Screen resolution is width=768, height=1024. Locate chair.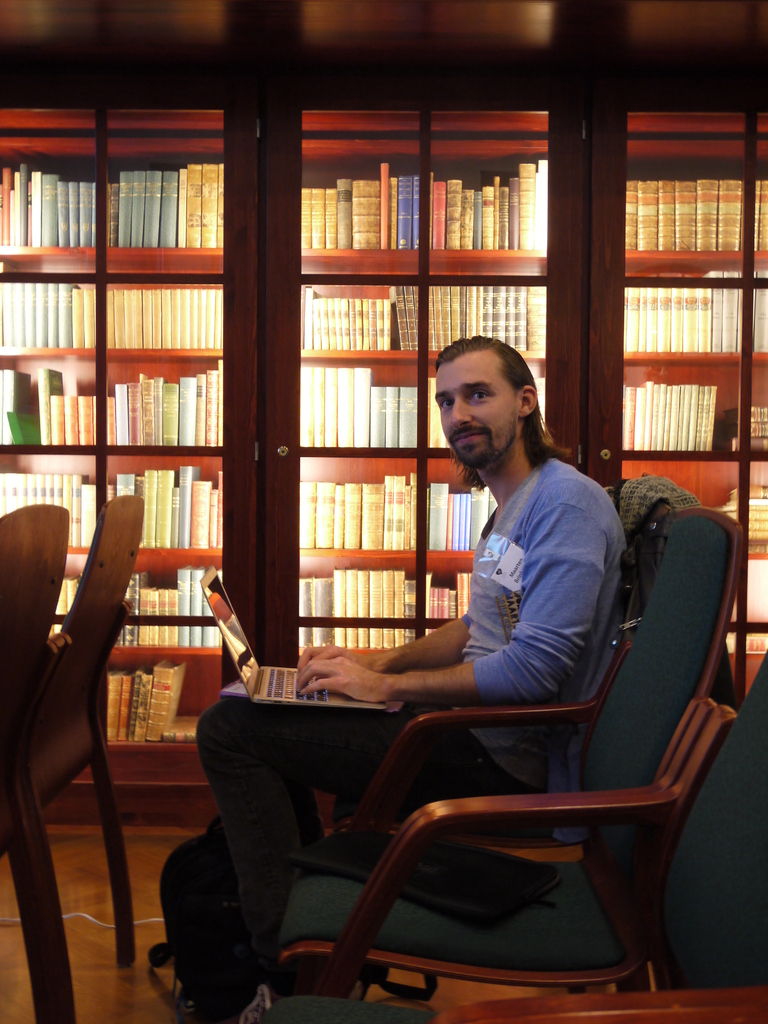
[x1=324, y1=476, x2=696, y2=844].
